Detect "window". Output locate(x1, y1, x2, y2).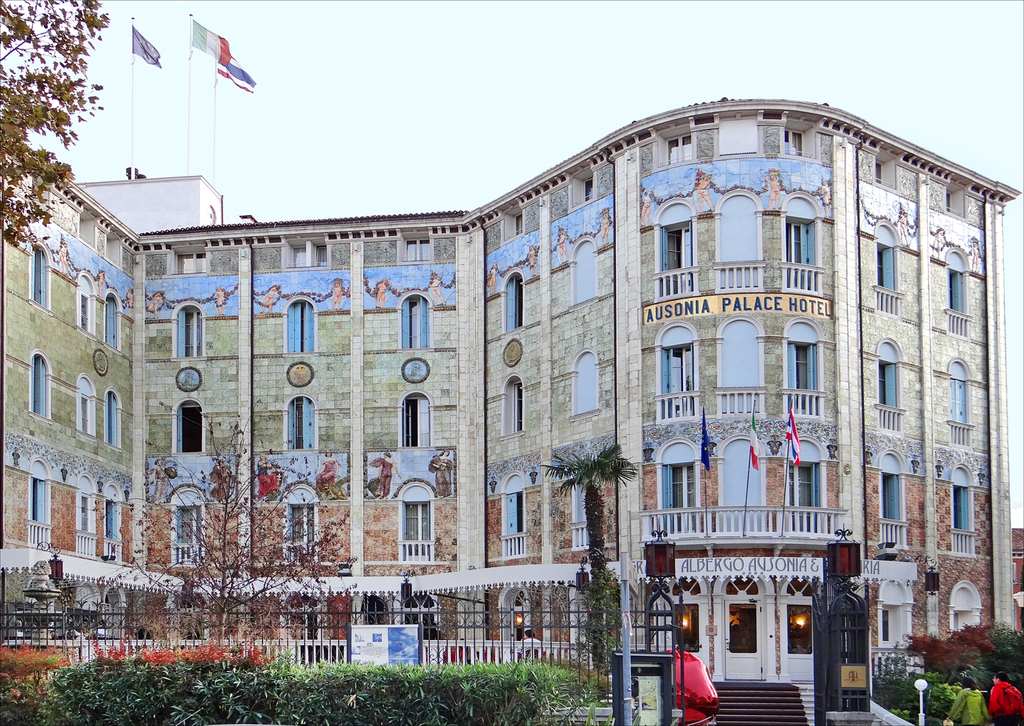
locate(570, 233, 603, 313).
